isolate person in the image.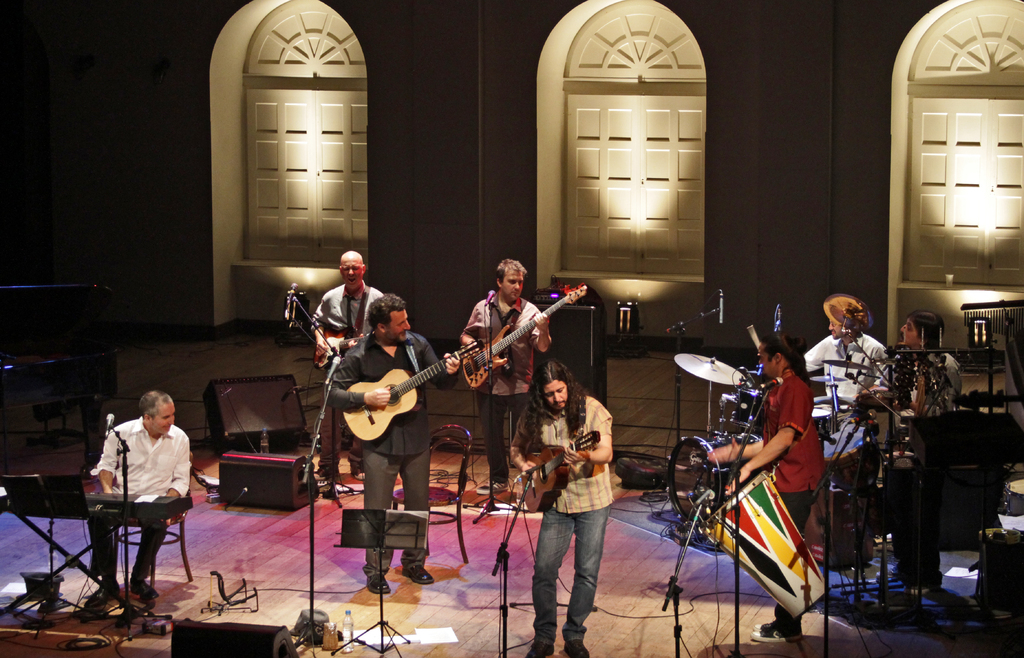
Isolated region: box(79, 388, 195, 616).
